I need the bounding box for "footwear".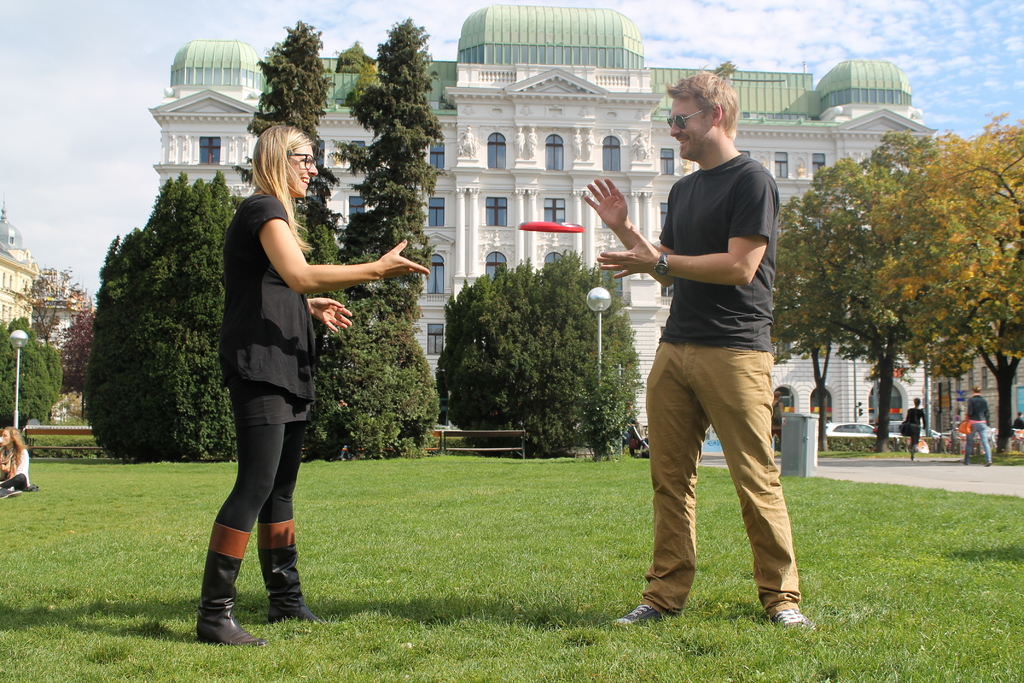
Here it is: 768/604/818/638.
